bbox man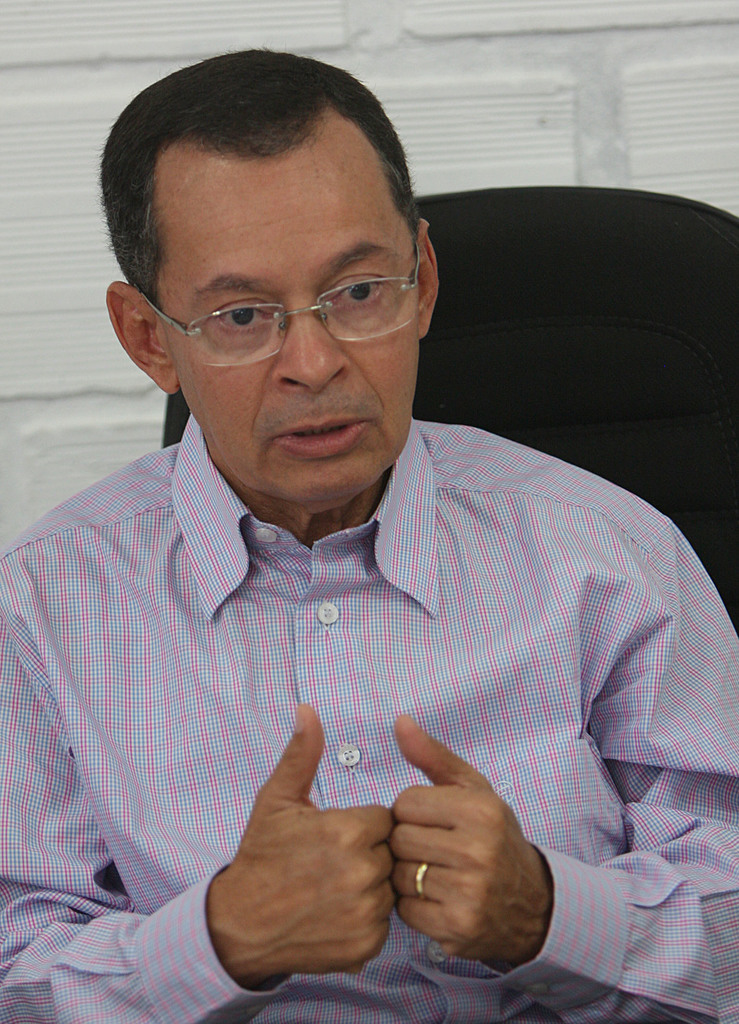
[0,68,717,1011]
